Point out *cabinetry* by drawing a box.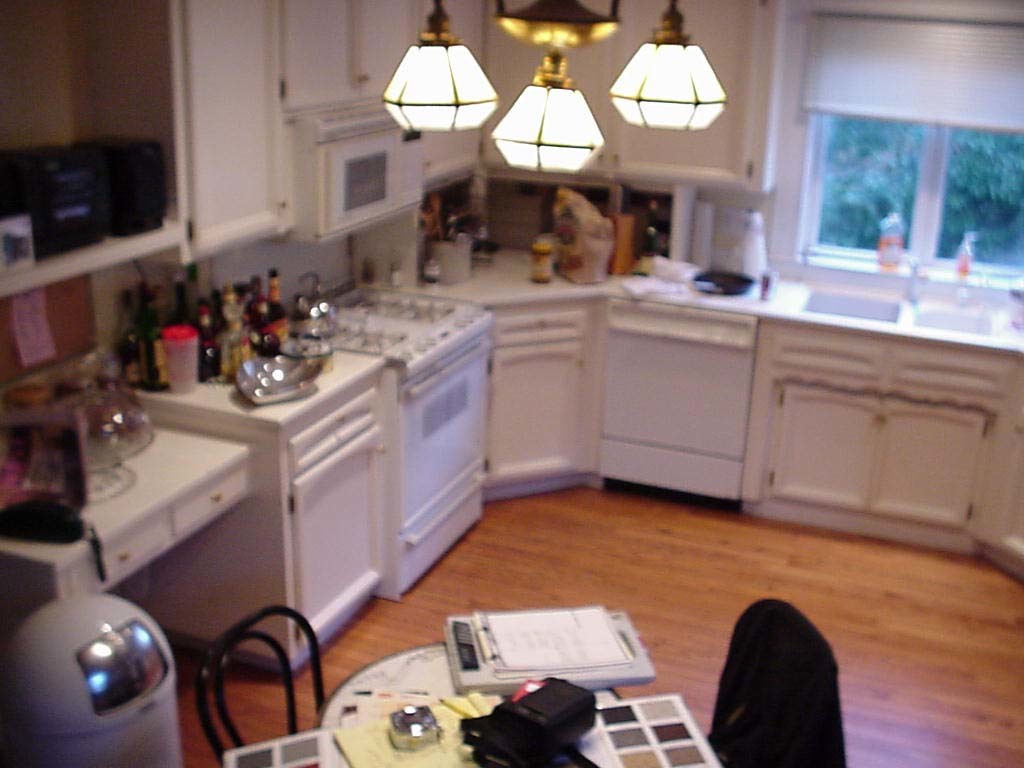
Rect(273, 0, 413, 106).
